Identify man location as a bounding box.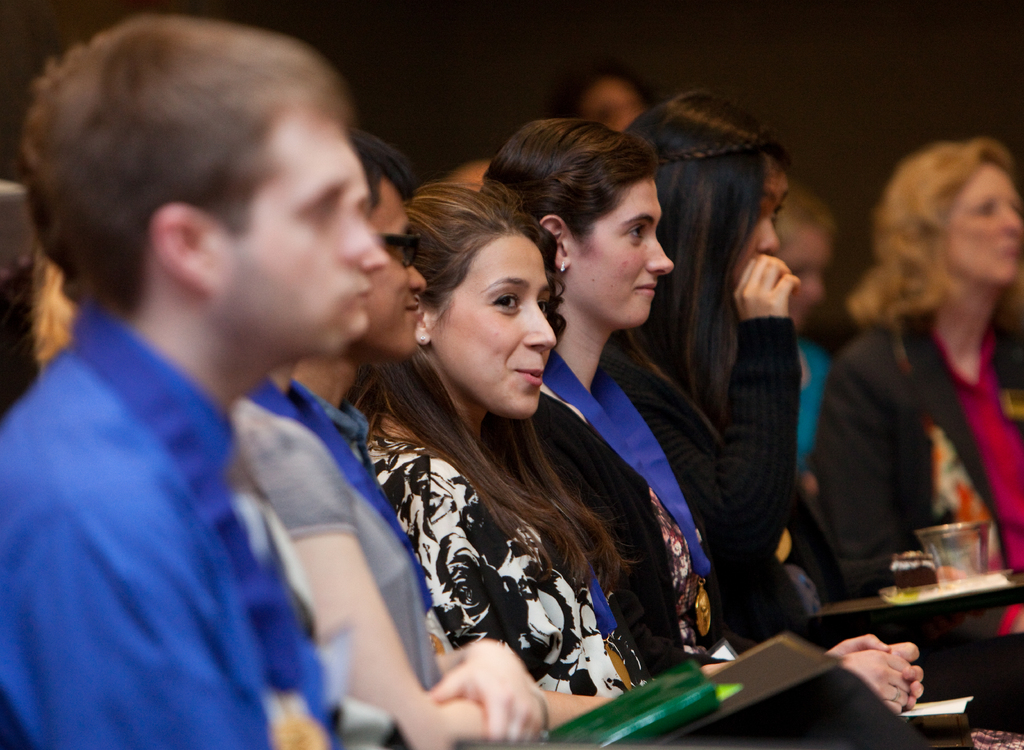
[22, 20, 493, 738].
